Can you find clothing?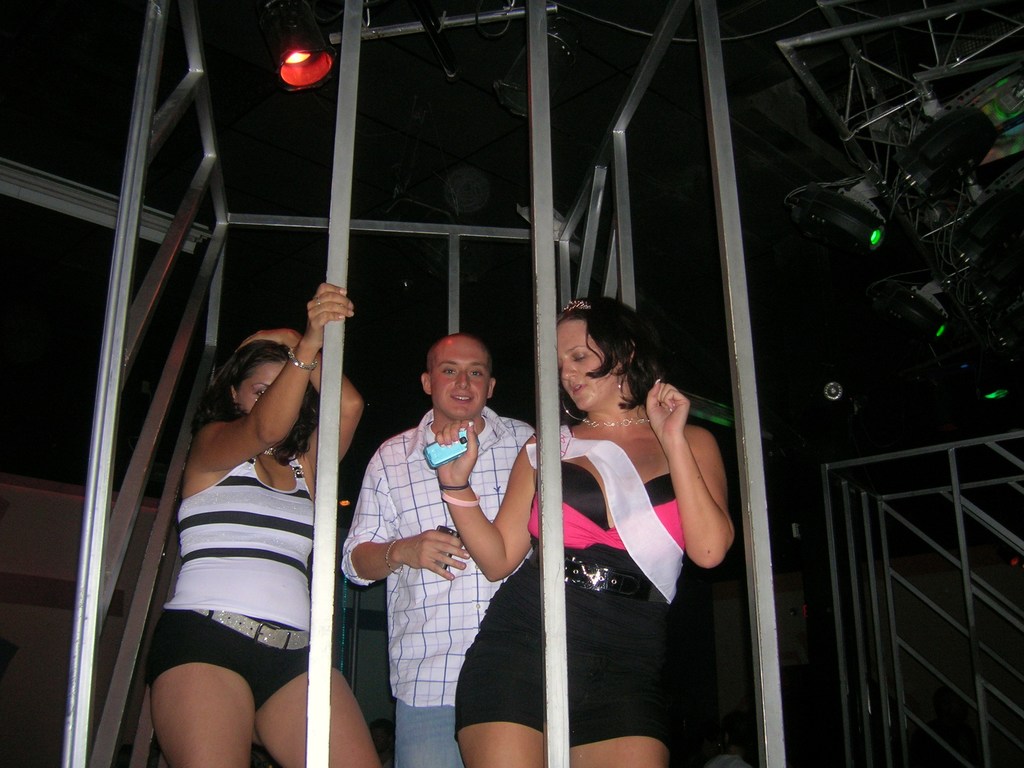
Yes, bounding box: rect(454, 413, 699, 762).
